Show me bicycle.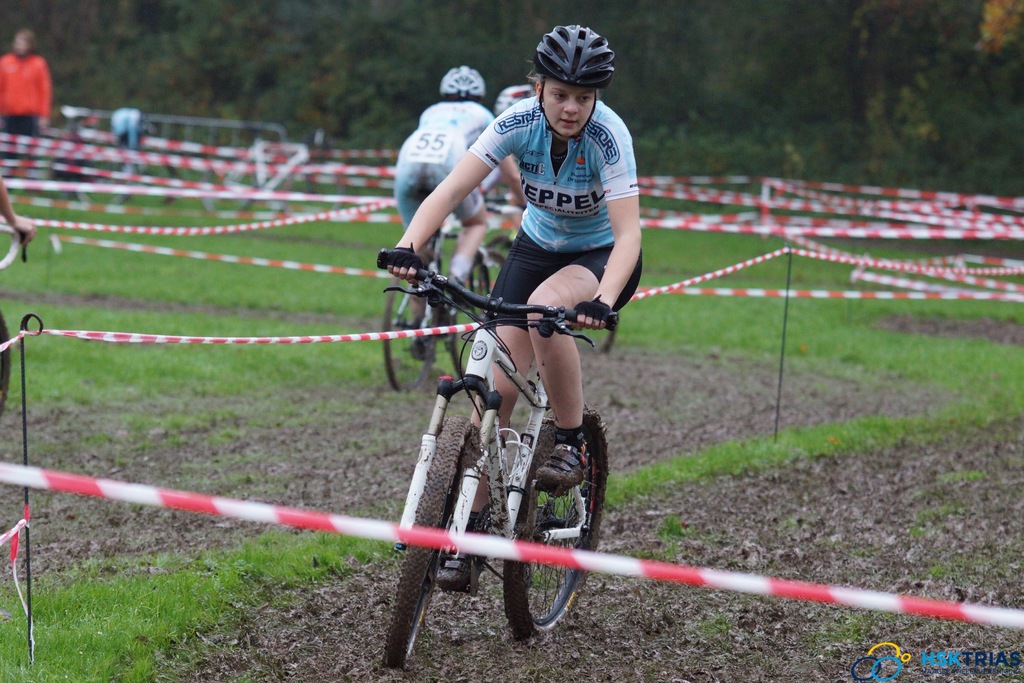
bicycle is here: 0:222:33:410.
